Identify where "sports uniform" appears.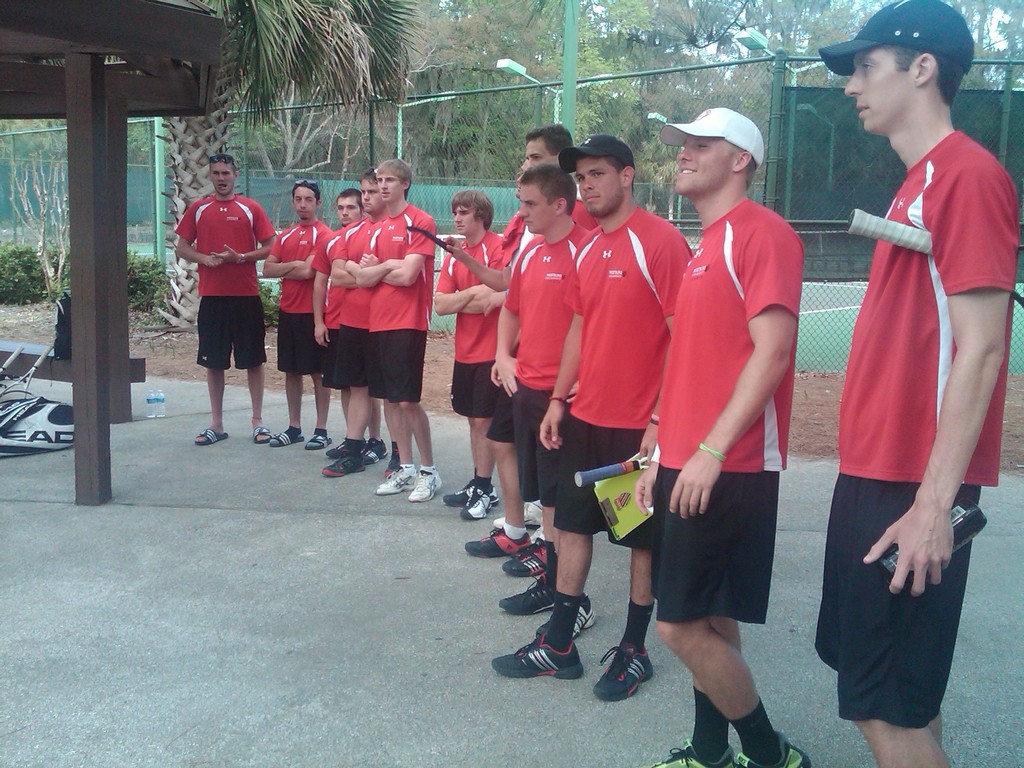
Appears at 498/203/586/491.
